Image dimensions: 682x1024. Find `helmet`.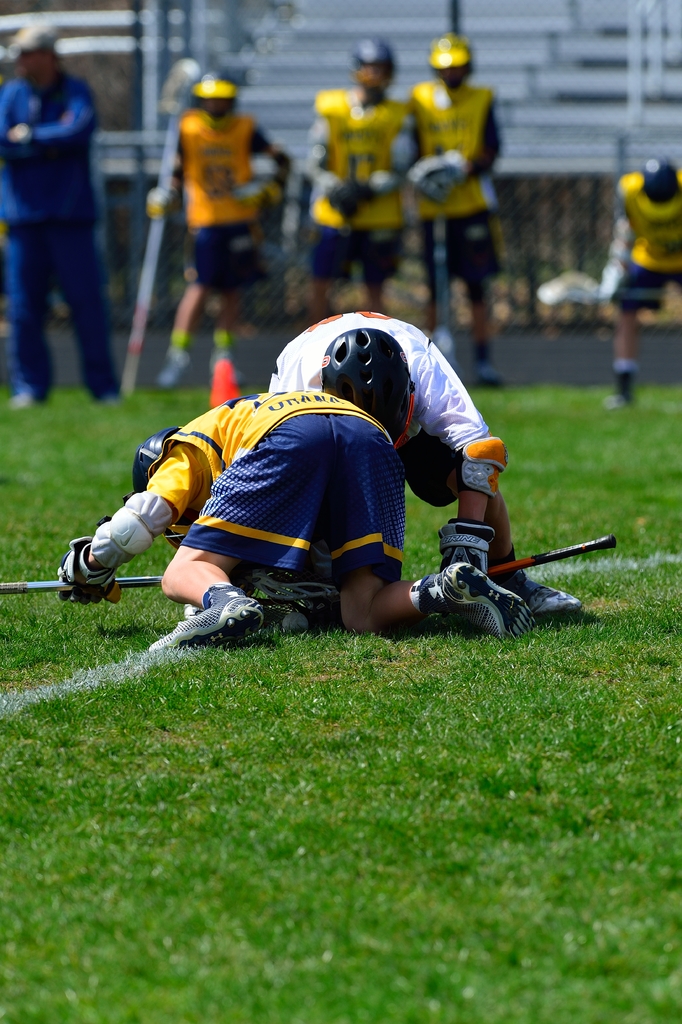
{"x1": 429, "y1": 33, "x2": 480, "y2": 71}.
